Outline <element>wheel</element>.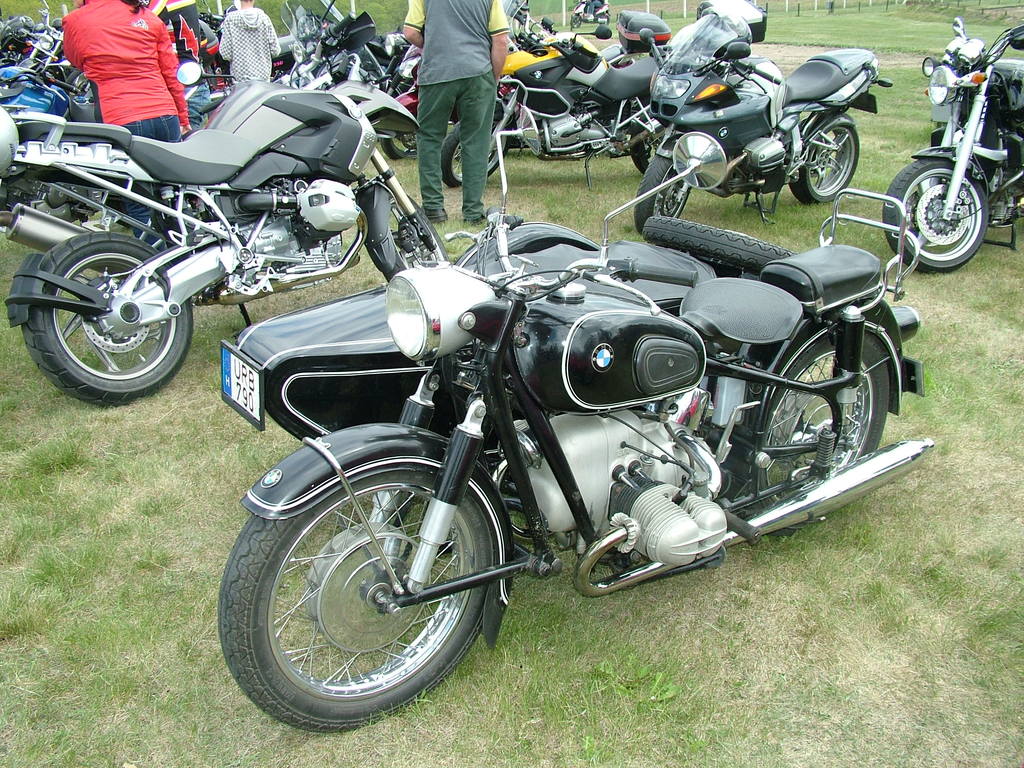
Outline: box=[215, 507, 496, 731].
